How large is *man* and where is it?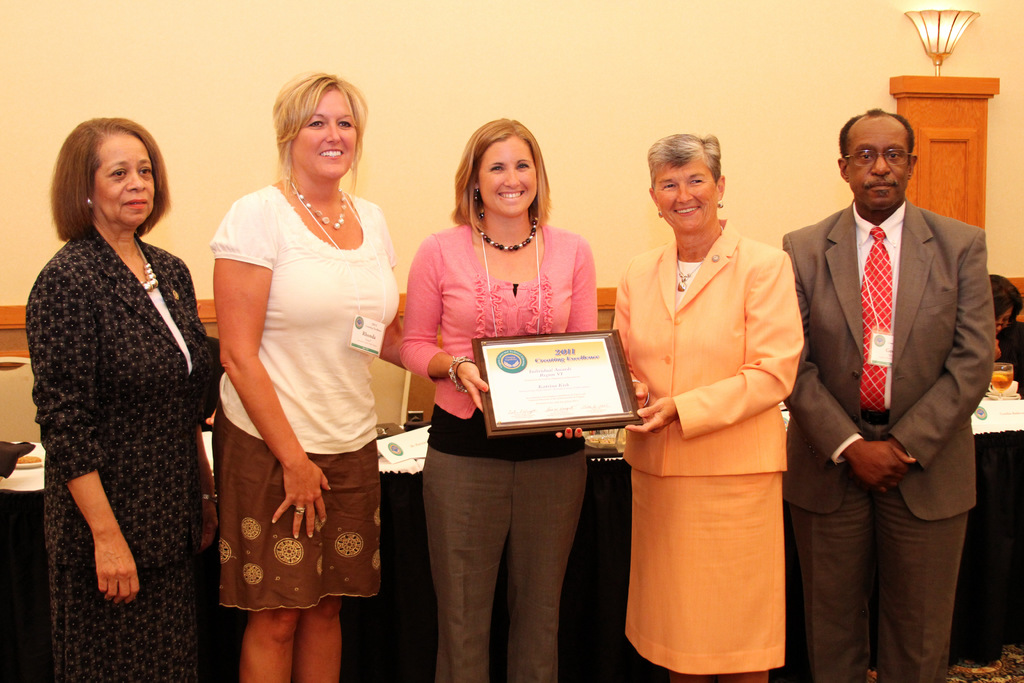
Bounding box: box(785, 56, 1001, 682).
